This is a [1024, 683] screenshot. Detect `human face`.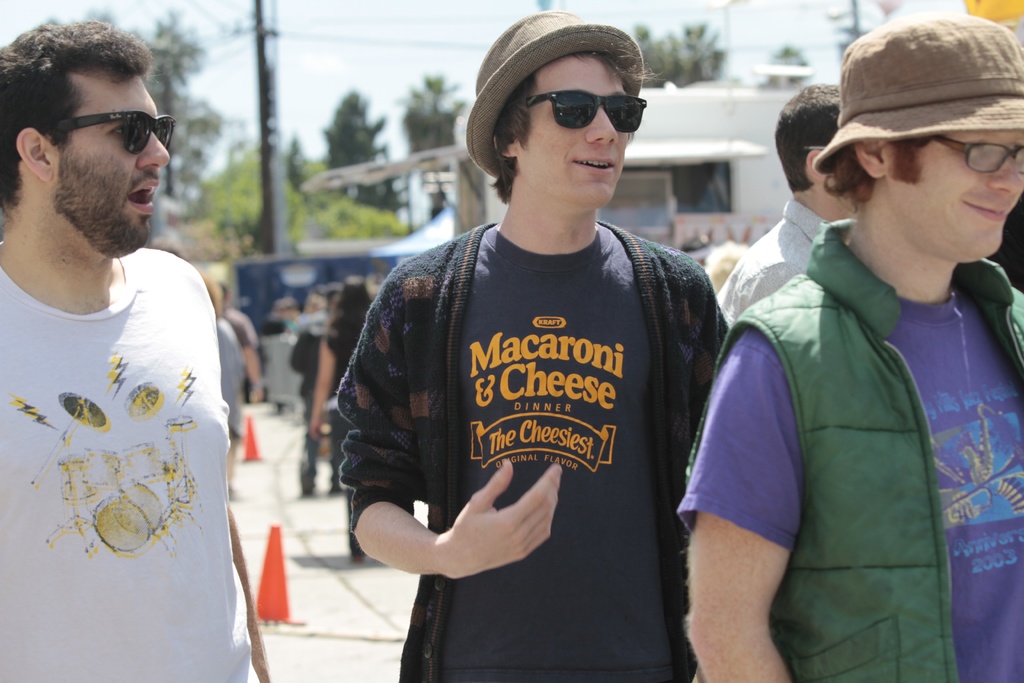
bbox(59, 79, 173, 245).
